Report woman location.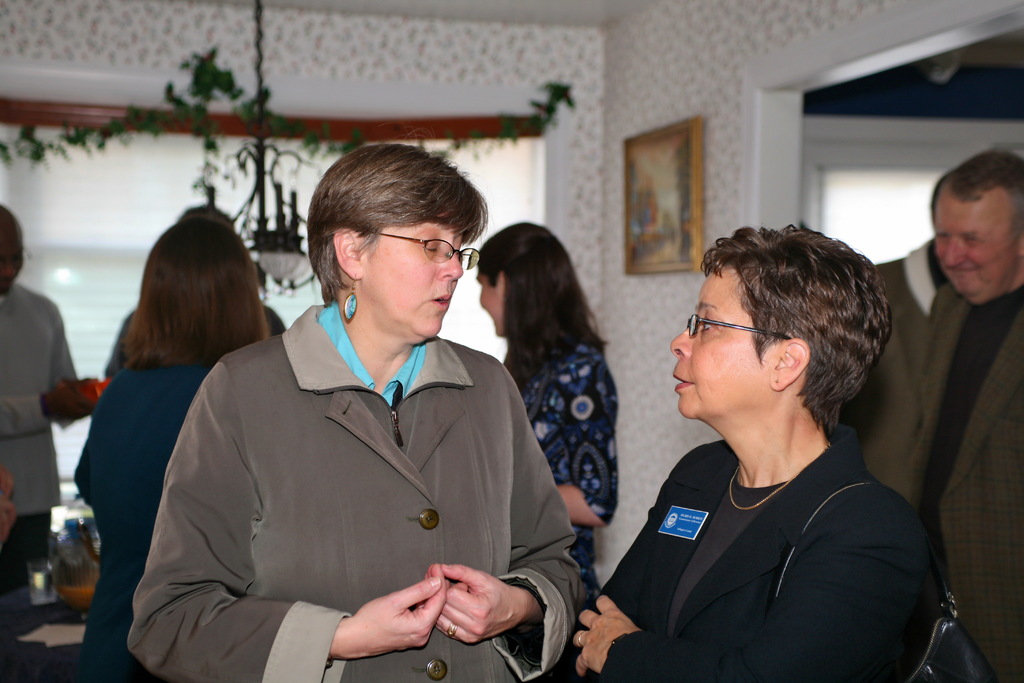
Report: (123,136,585,682).
